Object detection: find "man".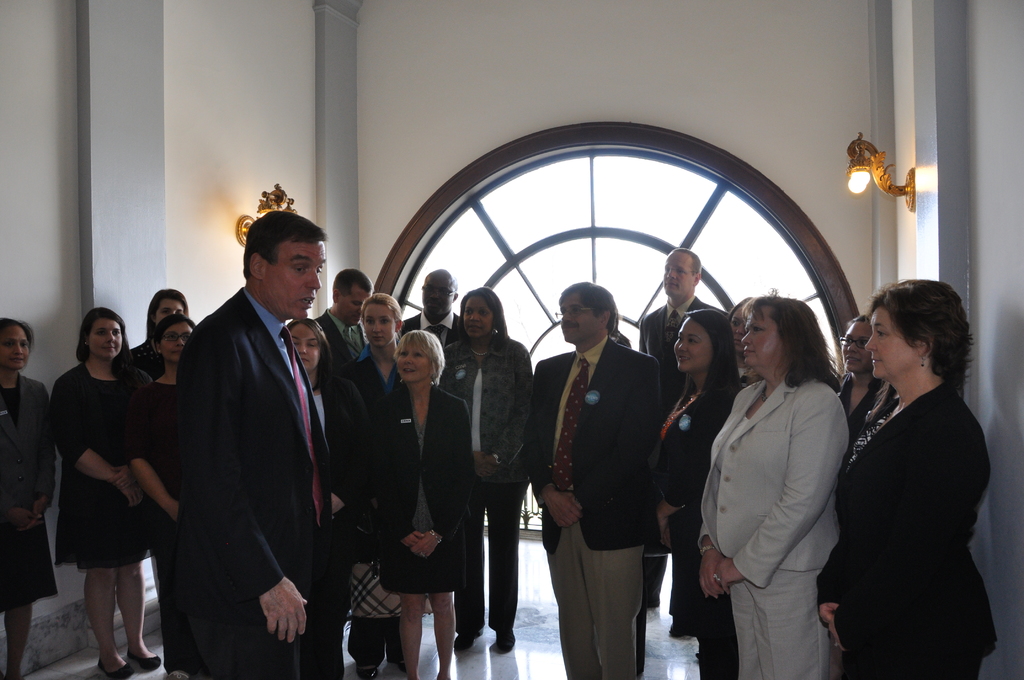
x1=314, y1=268, x2=375, y2=380.
